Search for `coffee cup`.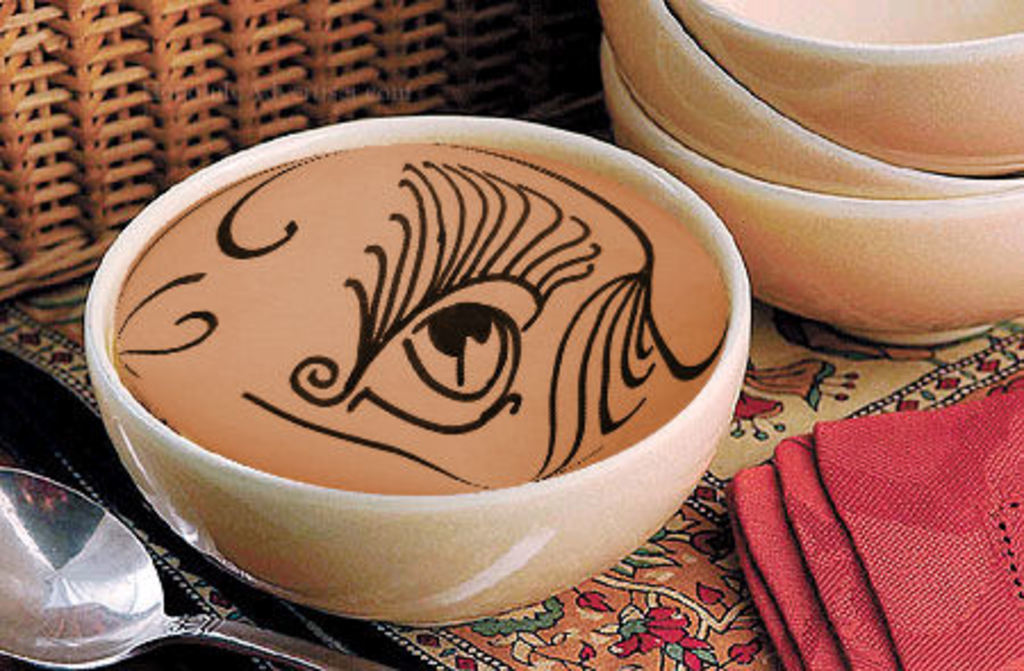
Found at 601, 41, 1022, 346.
